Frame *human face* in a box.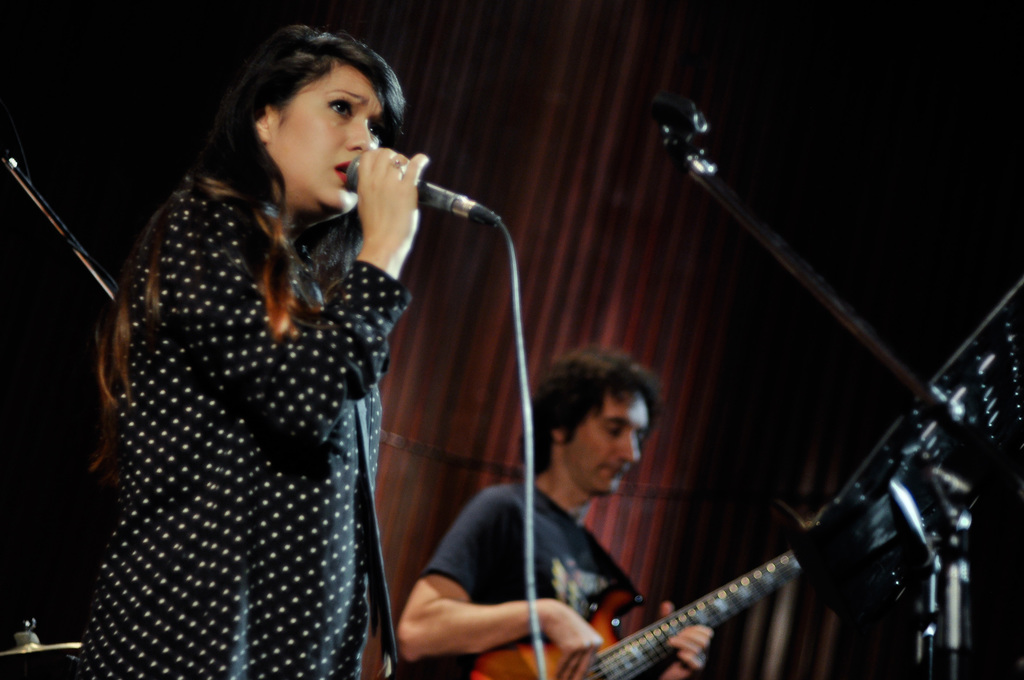
bbox(273, 67, 380, 213).
